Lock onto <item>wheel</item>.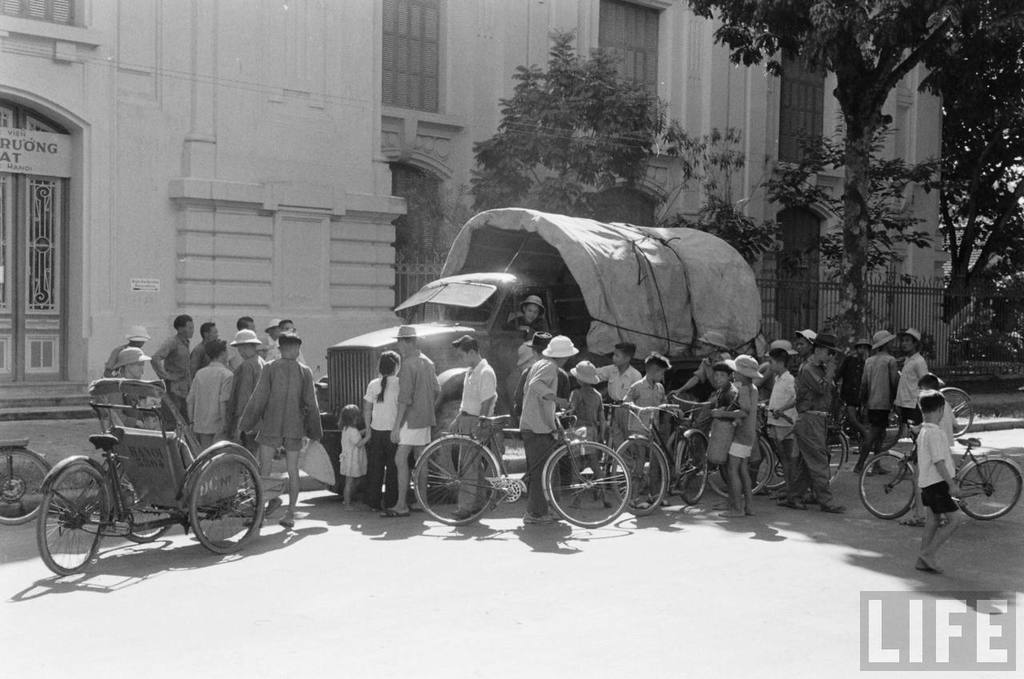
Locked: [529, 437, 636, 535].
